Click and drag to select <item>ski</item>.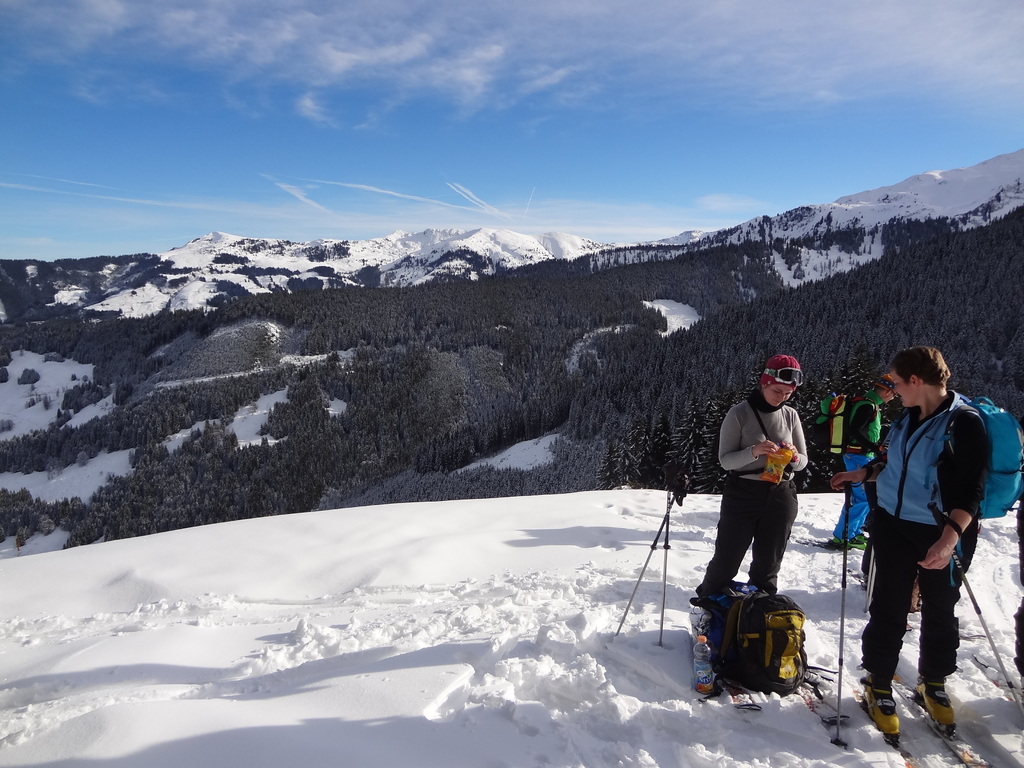
Selection: select_region(838, 617, 996, 767).
